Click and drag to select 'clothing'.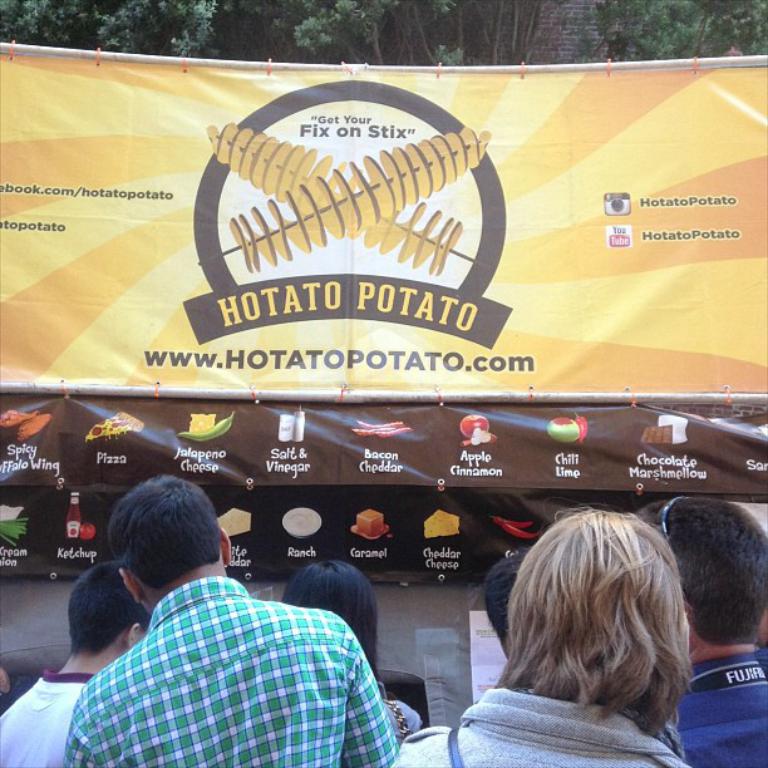
Selection: select_region(56, 577, 389, 767).
